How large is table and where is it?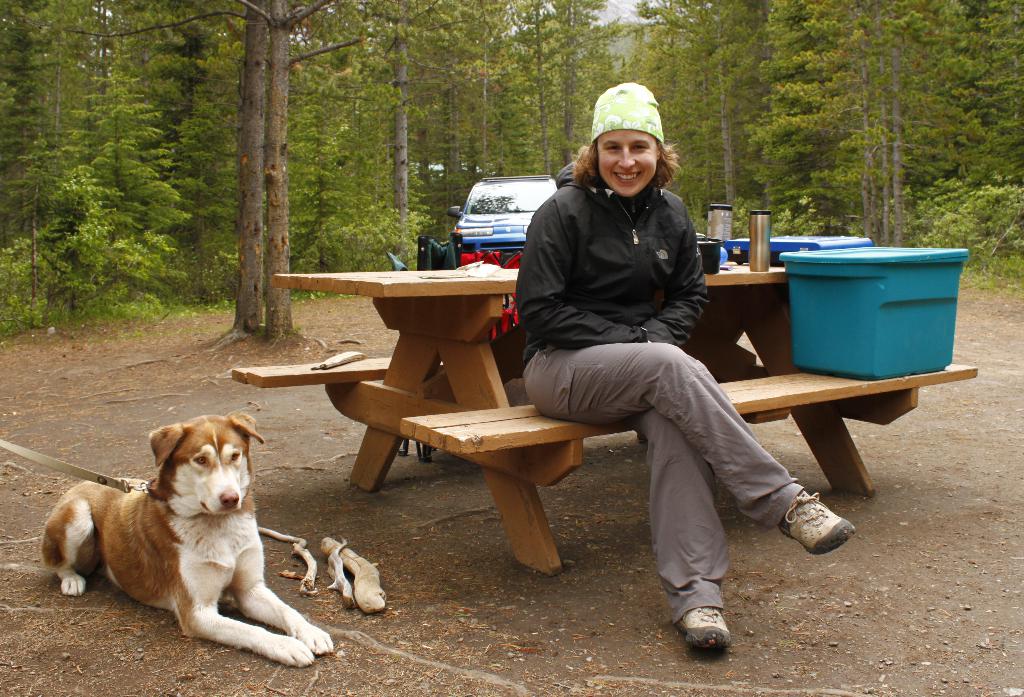
Bounding box: left=237, top=263, right=976, bottom=564.
